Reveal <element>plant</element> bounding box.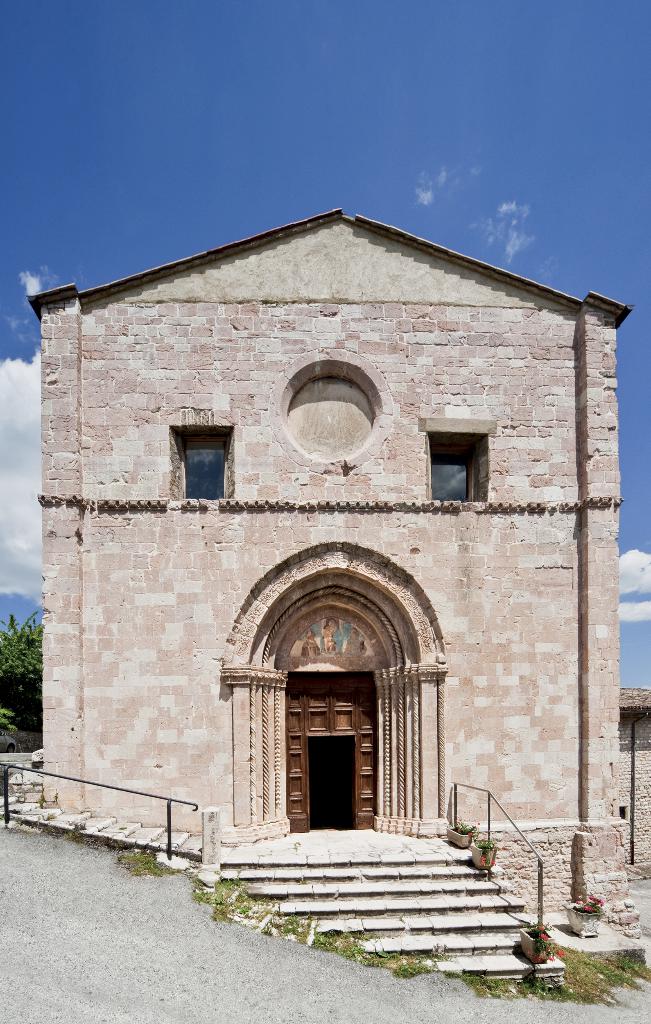
Revealed: {"x1": 574, "y1": 892, "x2": 604, "y2": 918}.
